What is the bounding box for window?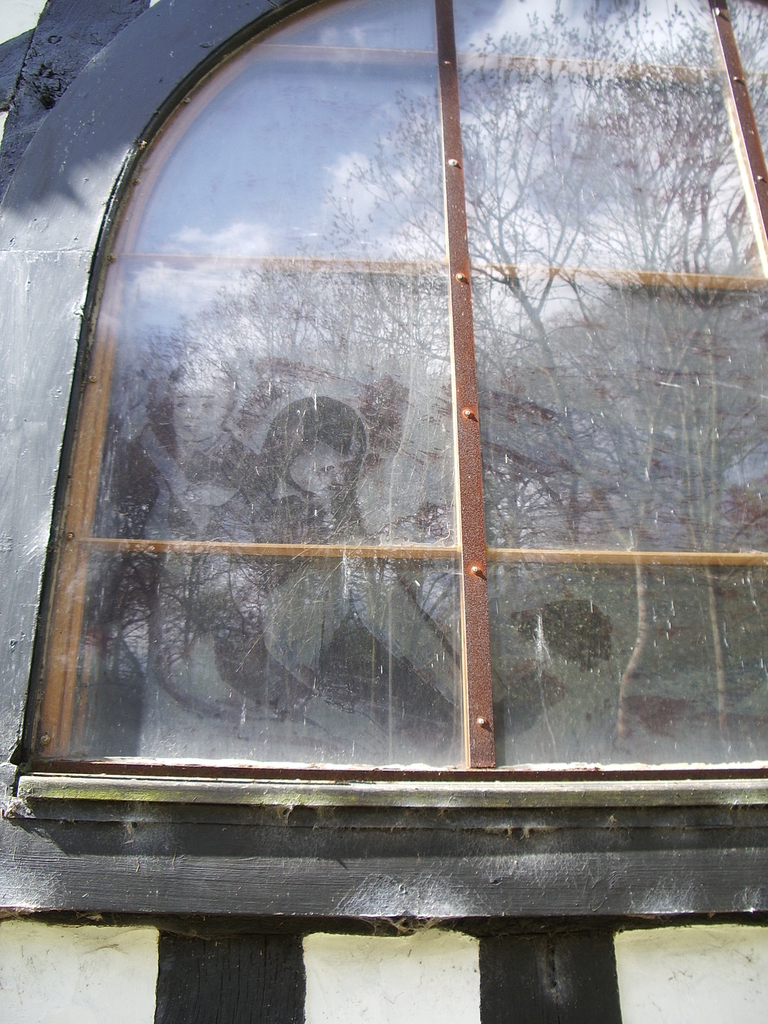
(0,0,767,798).
